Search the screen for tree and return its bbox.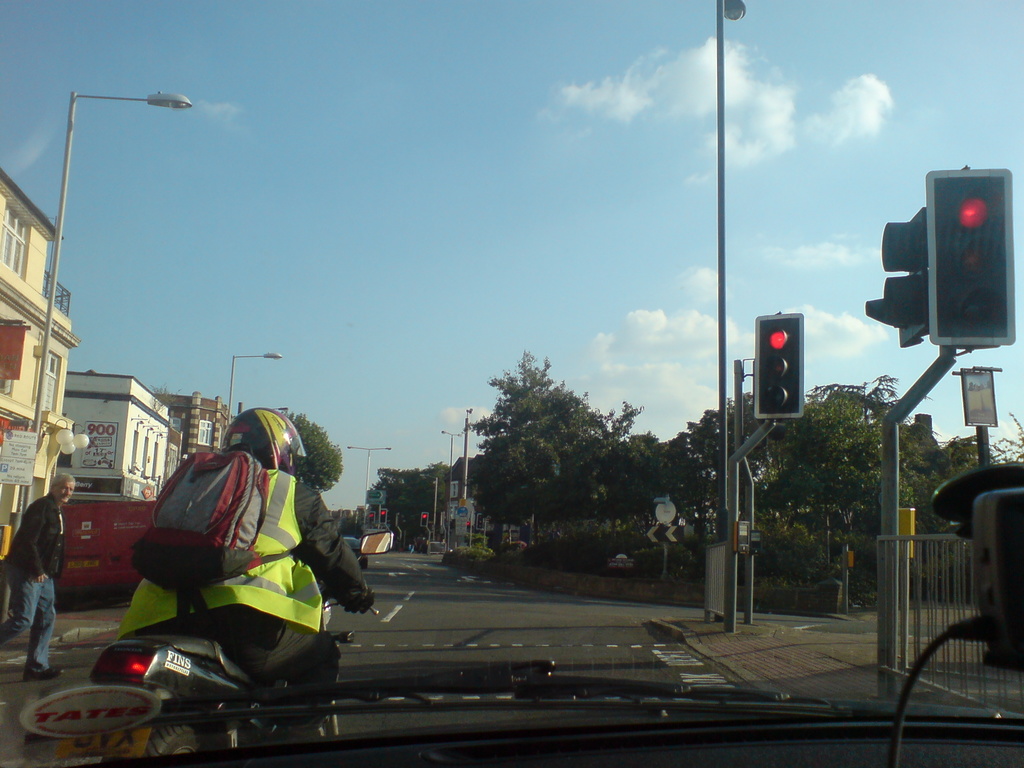
Found: 258:413:349:515.
